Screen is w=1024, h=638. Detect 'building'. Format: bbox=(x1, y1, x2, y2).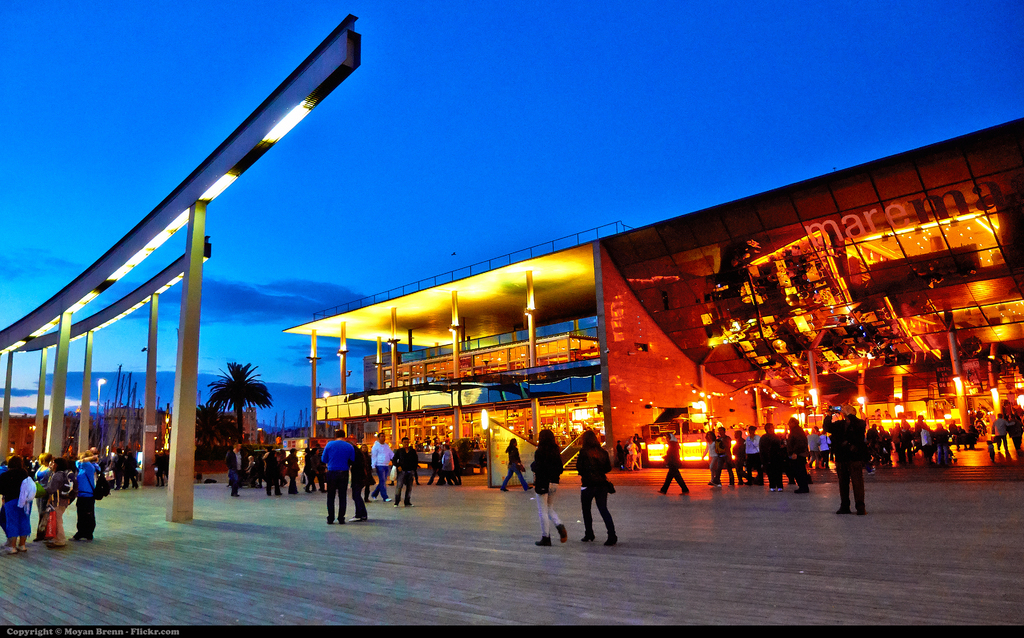
bbox=(282, 243, 597, 450).
